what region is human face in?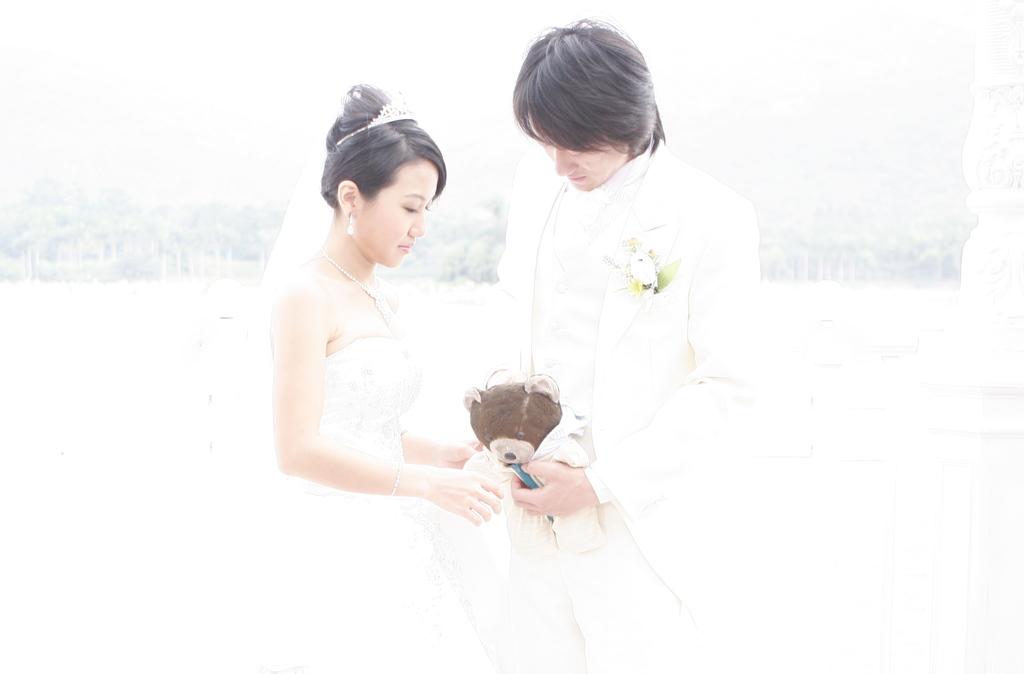
[358, 163, 439, 267].
